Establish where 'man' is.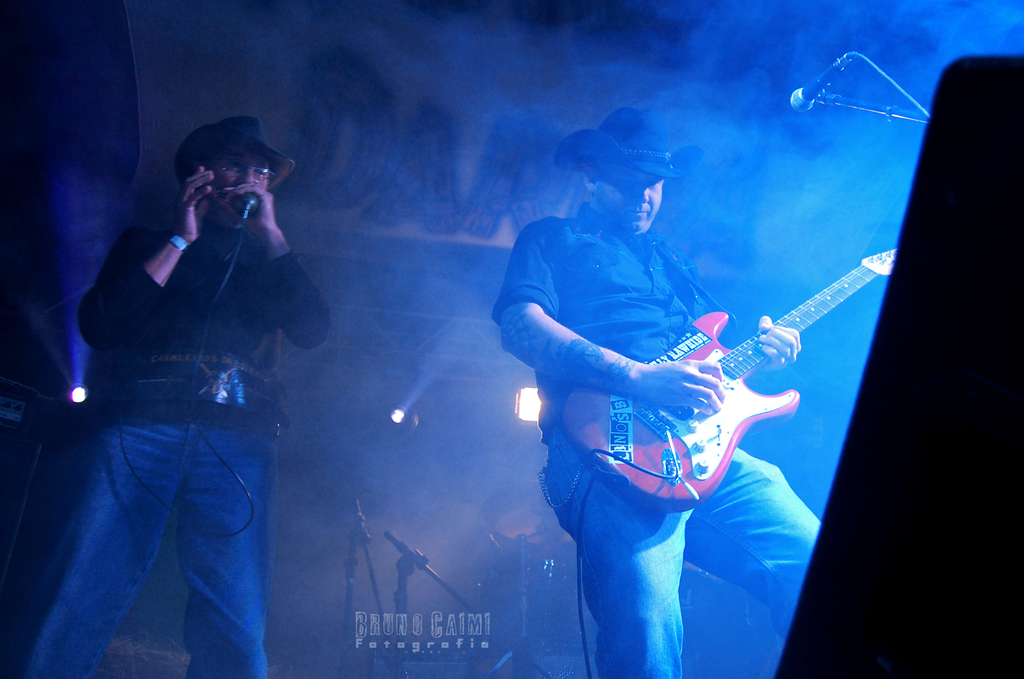
Established at [492, 104, 837, 678].
